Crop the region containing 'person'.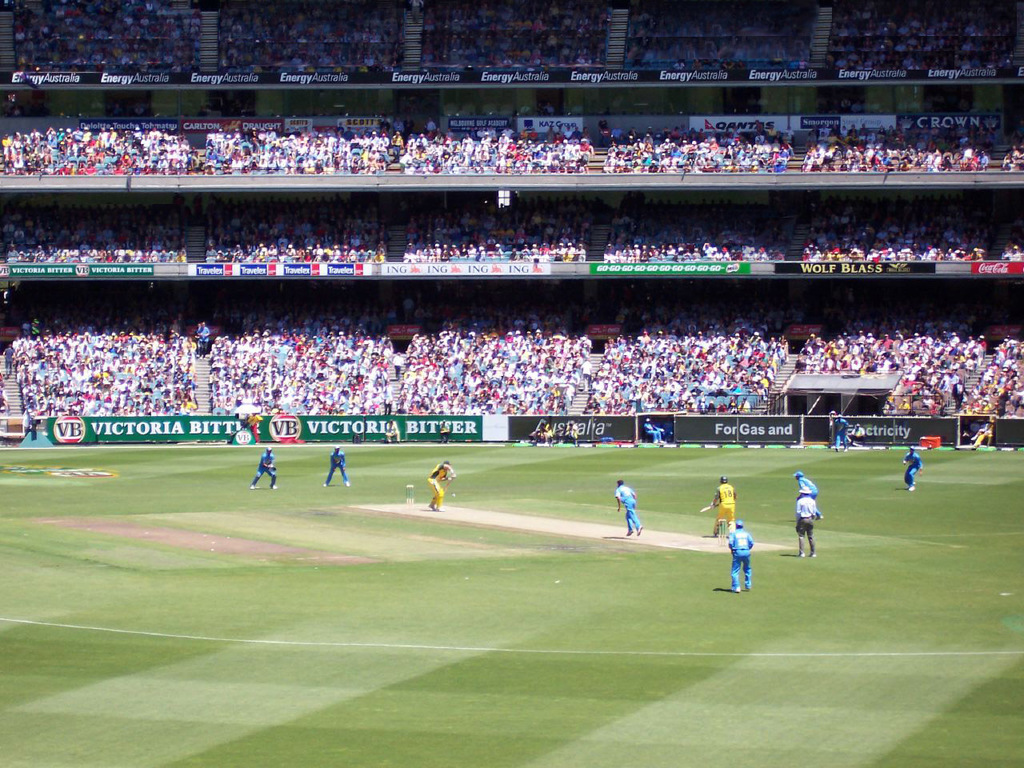
Crop region: {"x1": 722, "y1": 490, "x2": 767, "y2": 604}.
